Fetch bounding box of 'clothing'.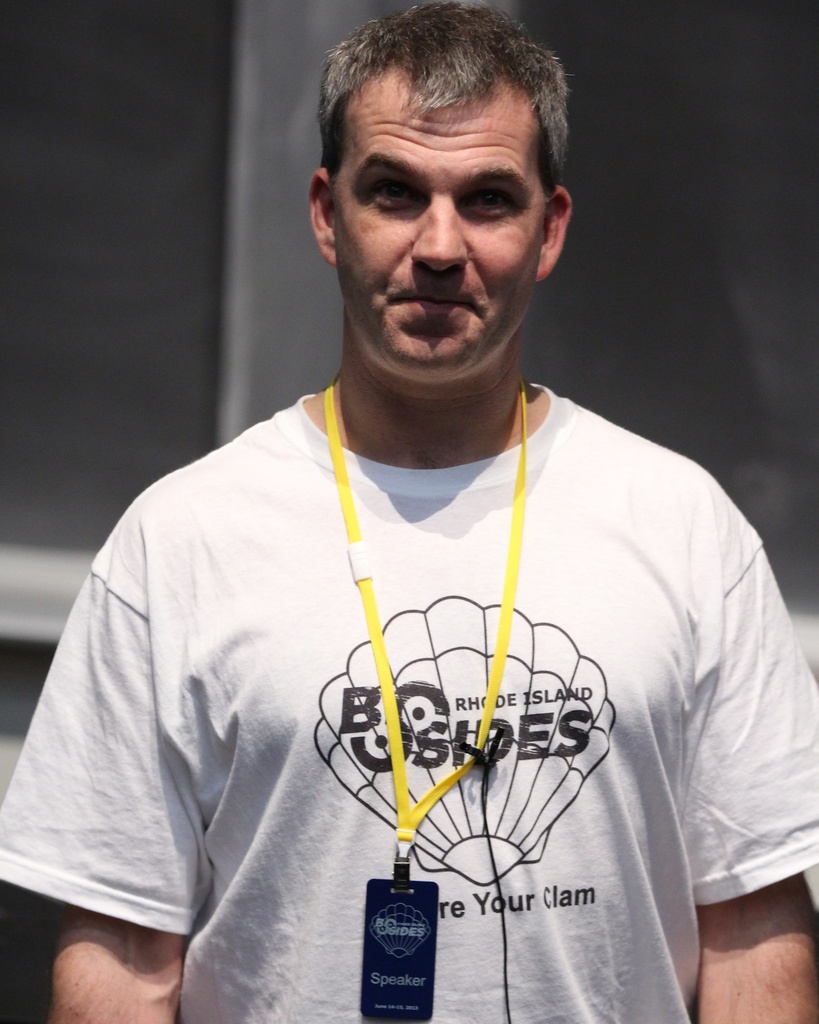
Bbox: crop(49, 273, 792, 1007).
